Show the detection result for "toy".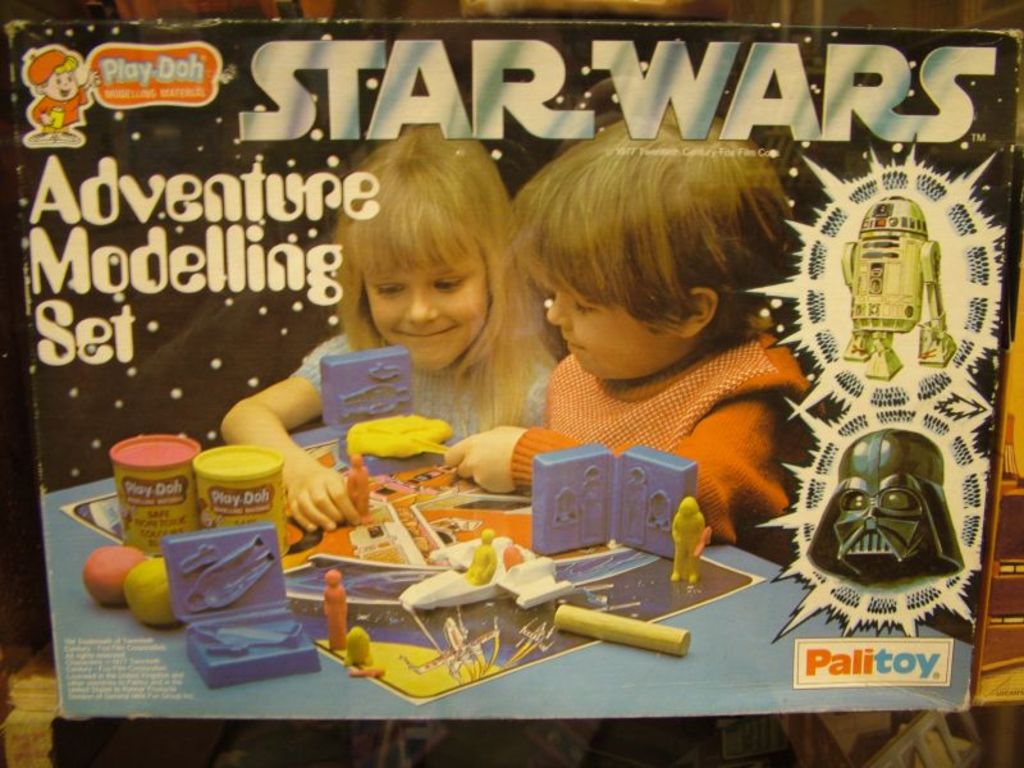
{"x1": 122, "y1": 564, "x2": 191, "y2": 626}.
